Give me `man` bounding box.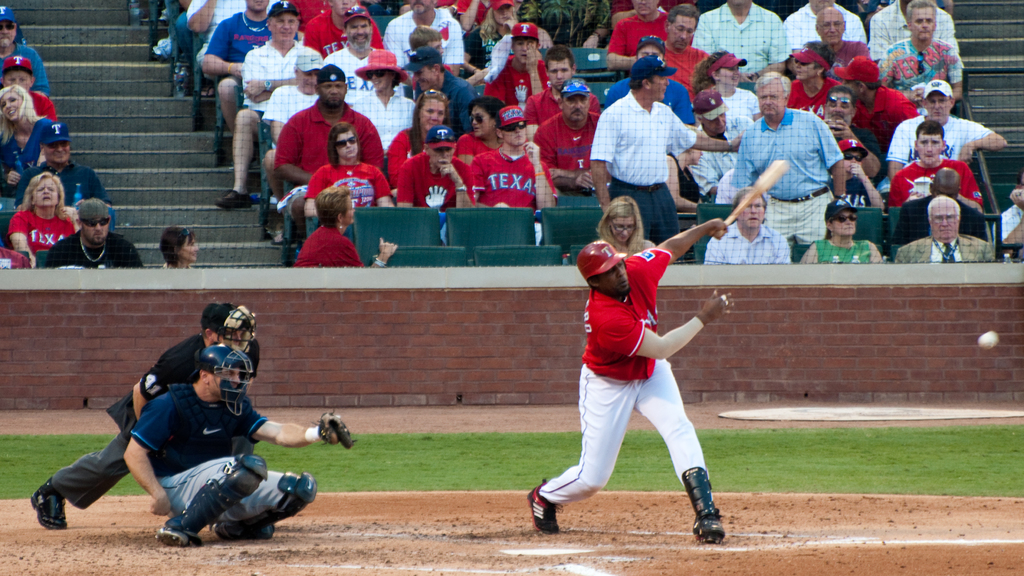
878, 0, 958, 99.
